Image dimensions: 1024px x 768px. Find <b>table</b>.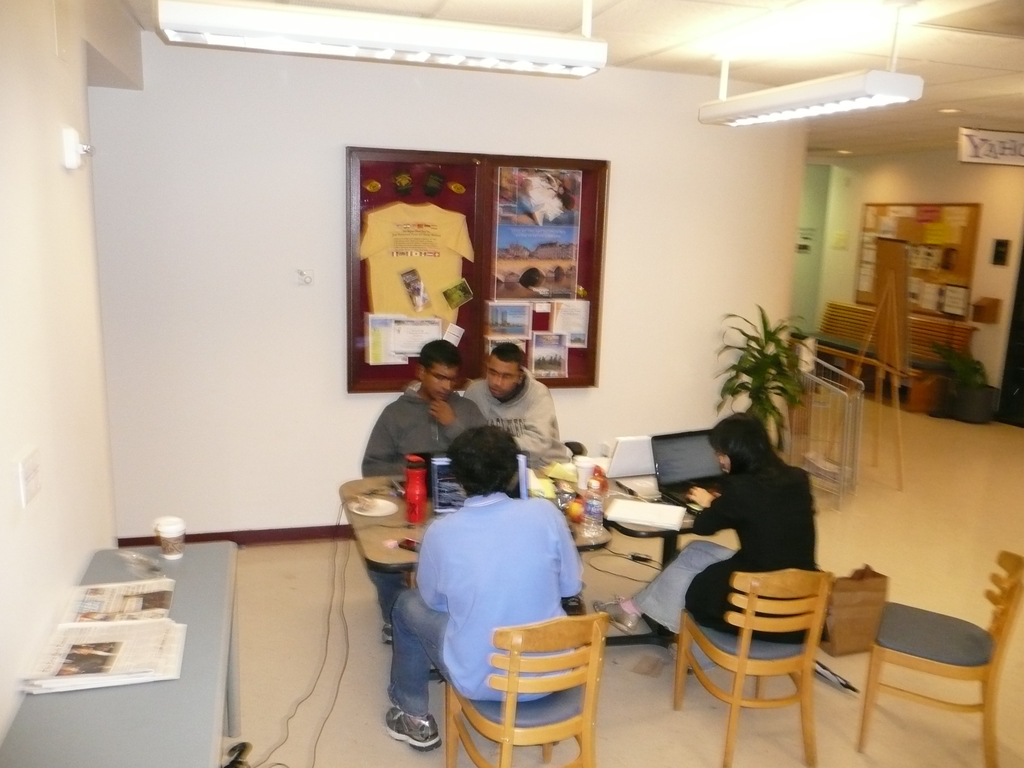
(345,474,612,682).
